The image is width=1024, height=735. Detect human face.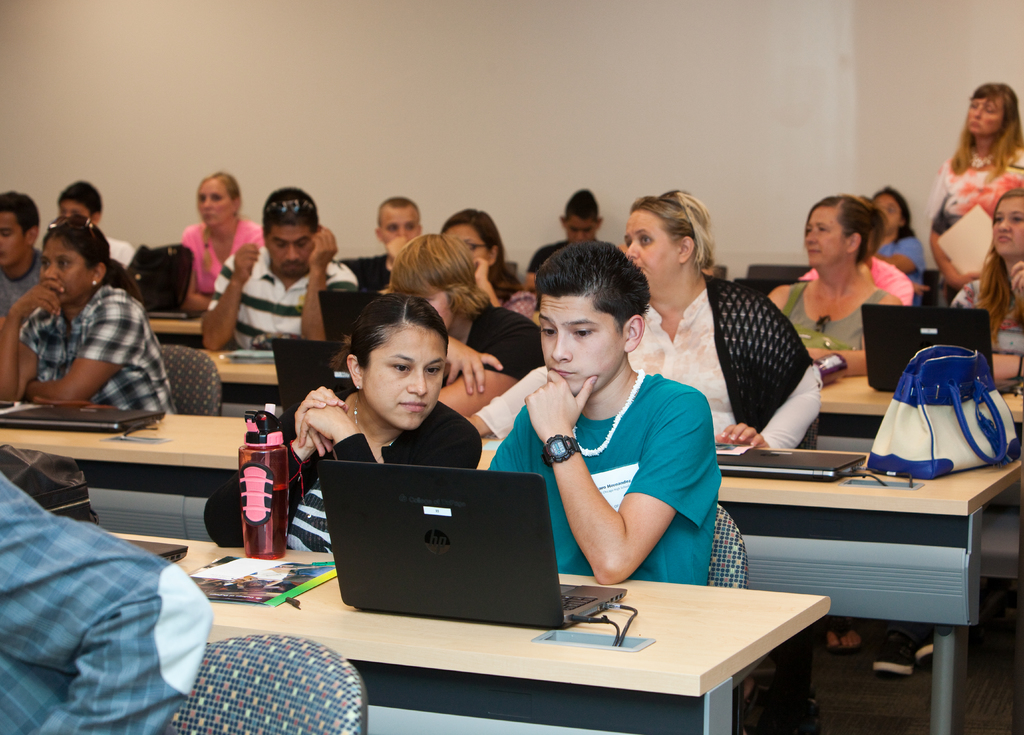
Detection: Rect(971, 96, 1002, 131).
